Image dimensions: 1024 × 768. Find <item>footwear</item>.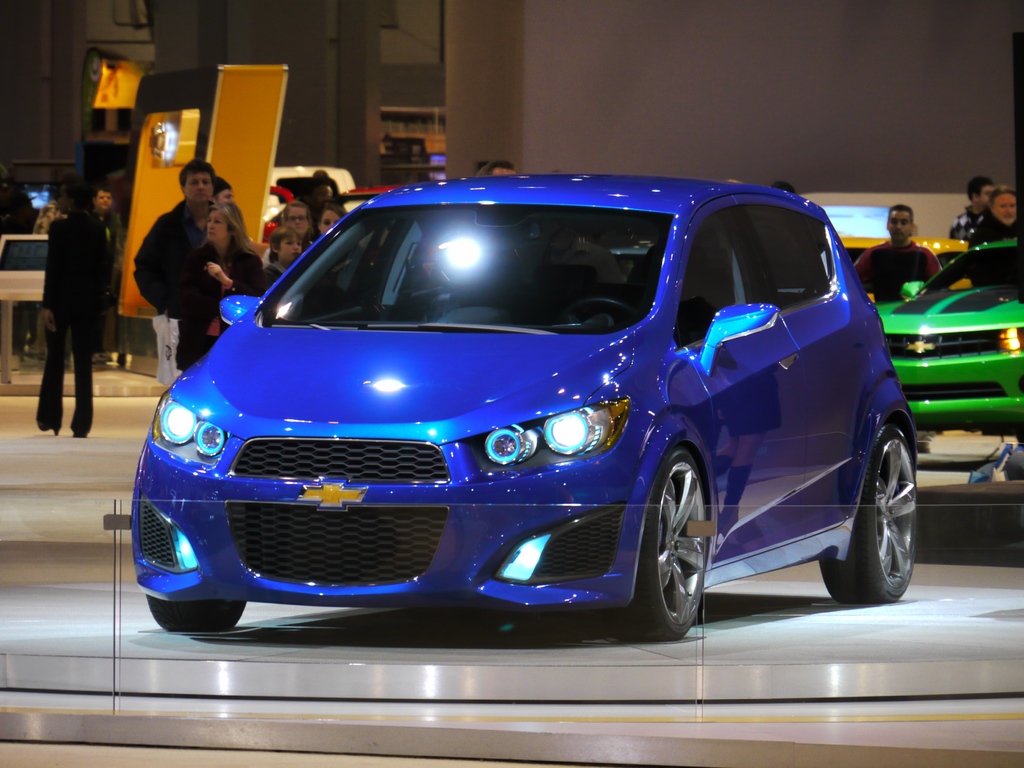
68/415/100/440.
